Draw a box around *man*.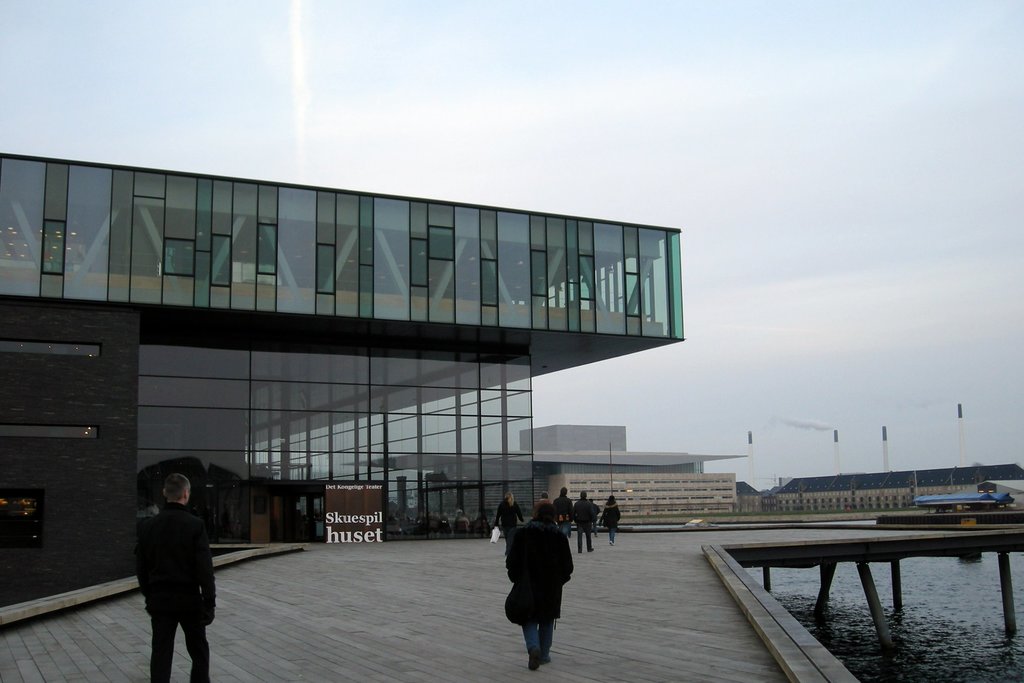
<region>127, 478, 217, 673</region>.
